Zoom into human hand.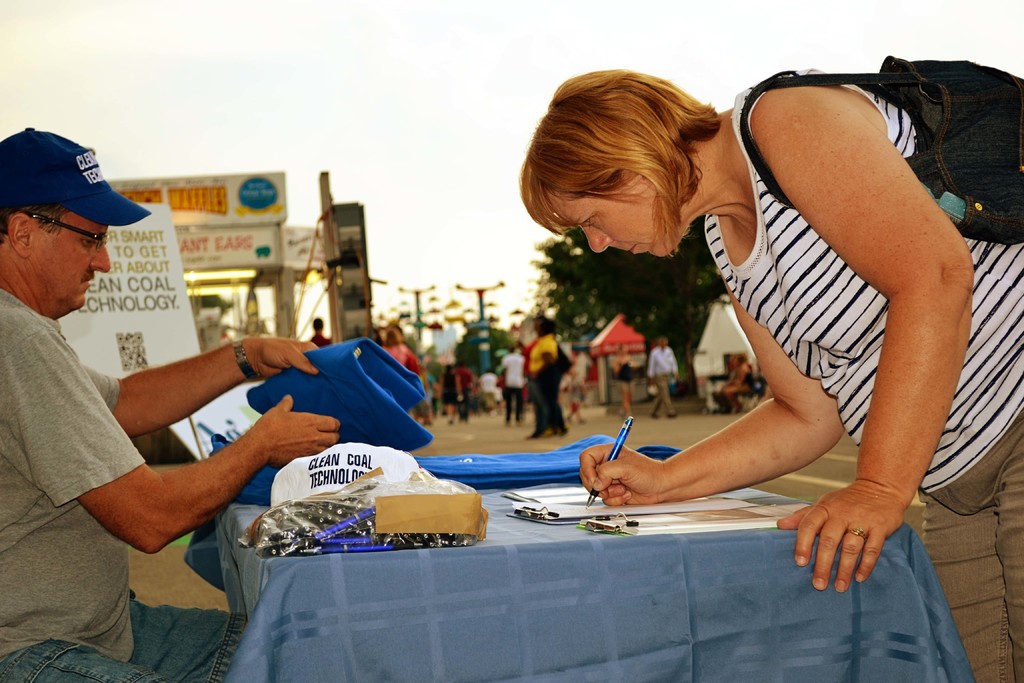
Zoom target: 251 338 318 379.
